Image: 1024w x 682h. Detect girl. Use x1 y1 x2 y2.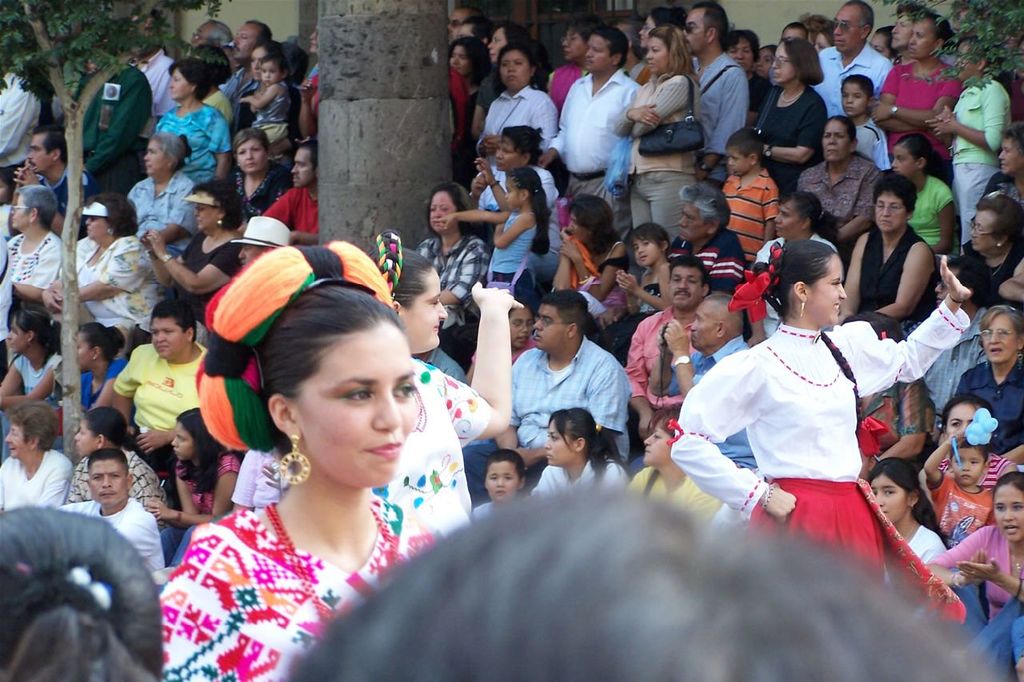
0 505 161 681.
